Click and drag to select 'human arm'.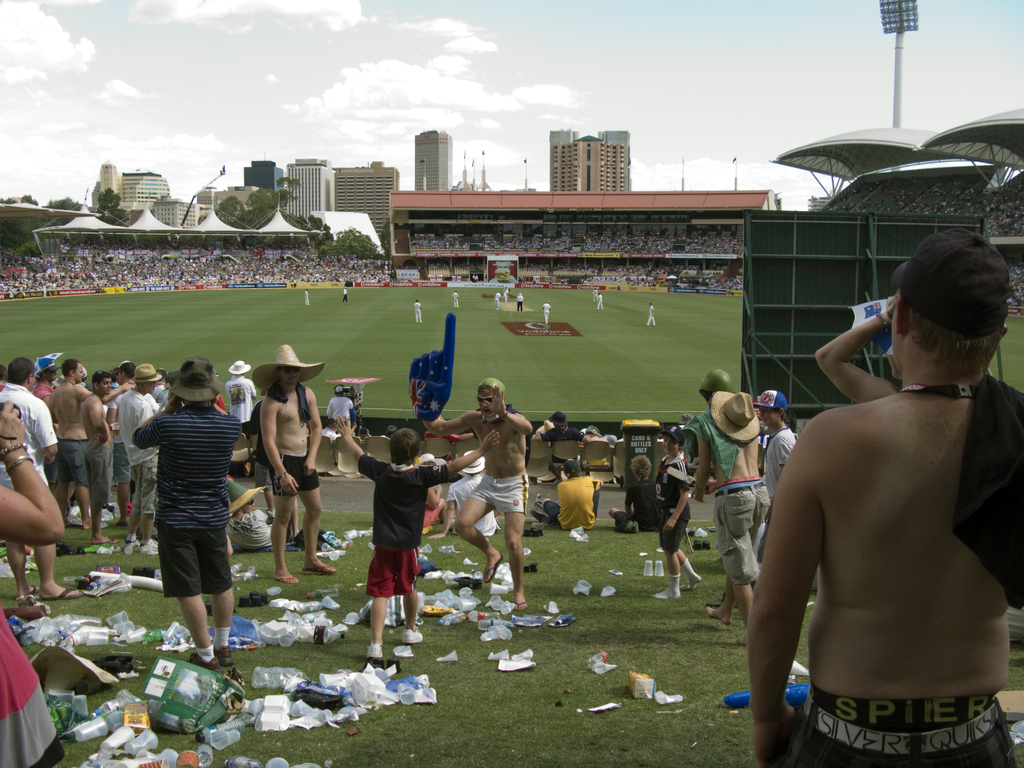
Selection: 88:394:109:444.
